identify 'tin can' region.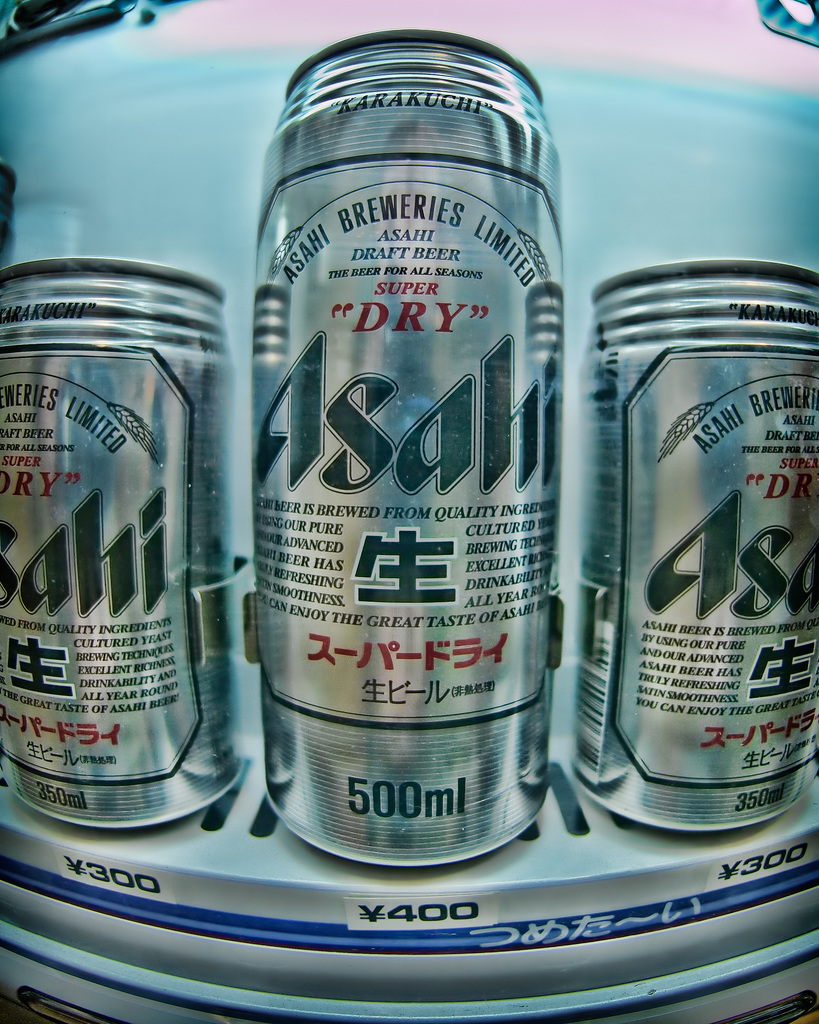
Region: bbox=[566, 256, 818, 836].
